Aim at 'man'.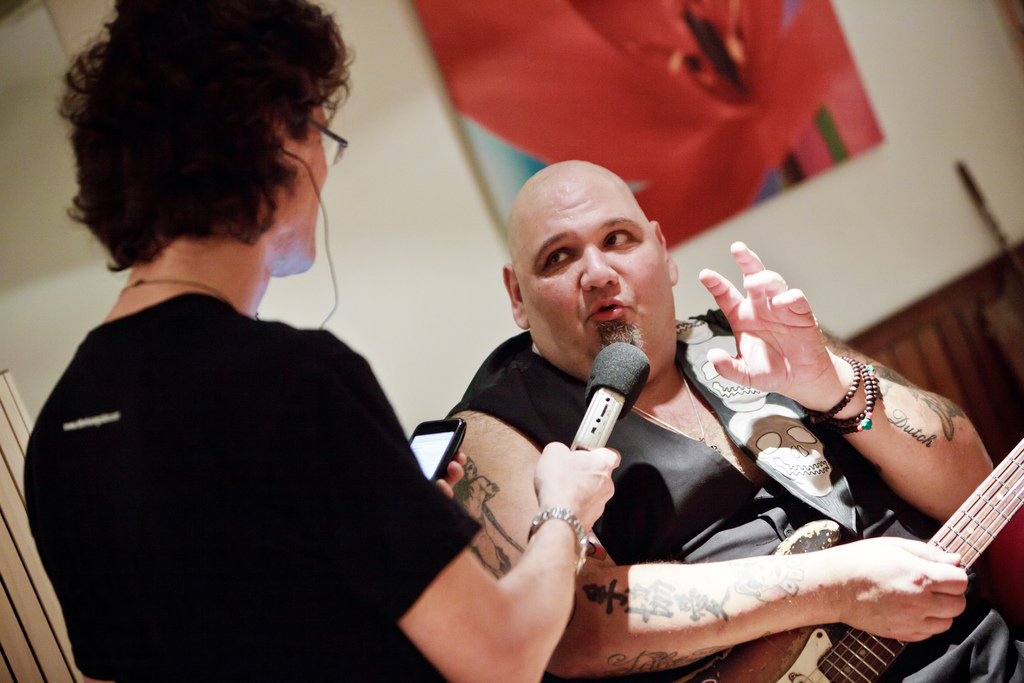
Aimed at <box>19,0,623,682</box>.
